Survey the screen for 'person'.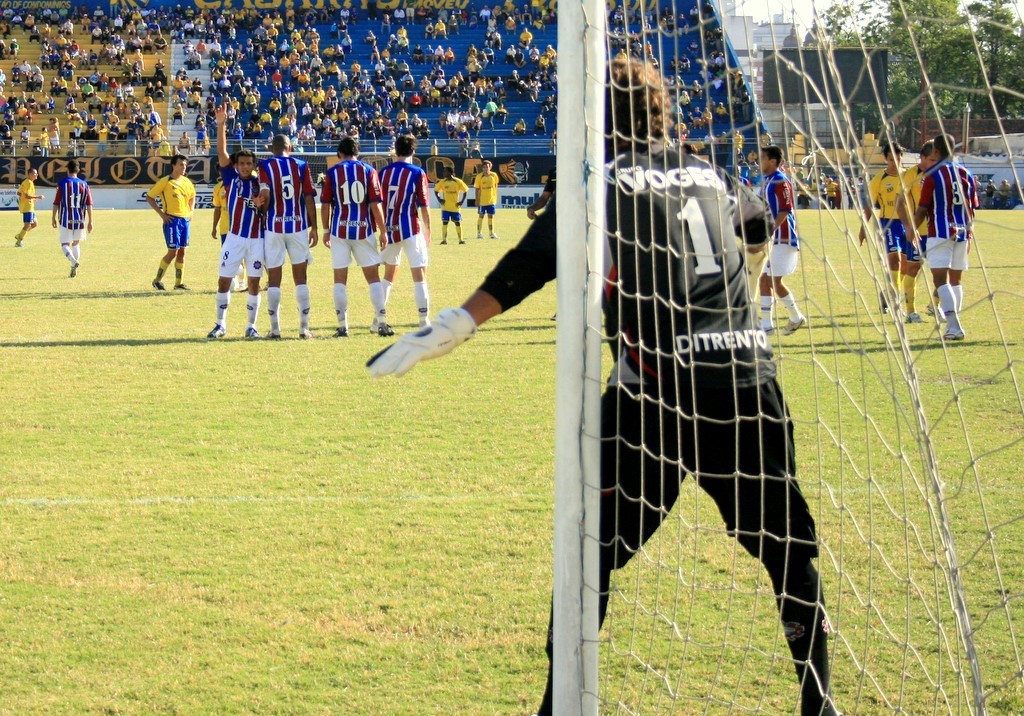
Survey found: pyautogui.locateOnScreen(900, 133, 942, 327).
